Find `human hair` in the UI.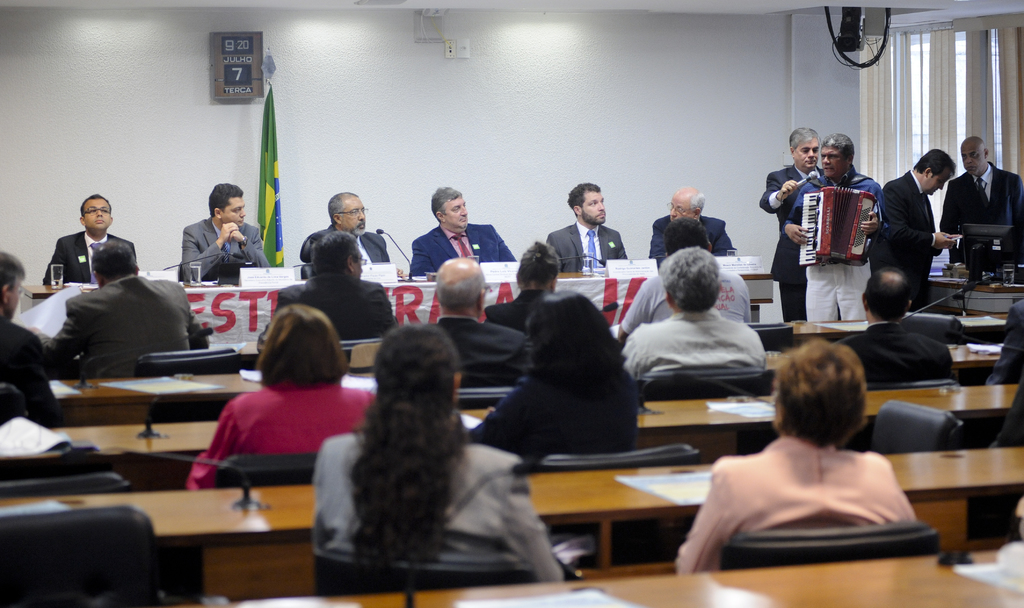
UI element at box(327, 189, 358, 226).
